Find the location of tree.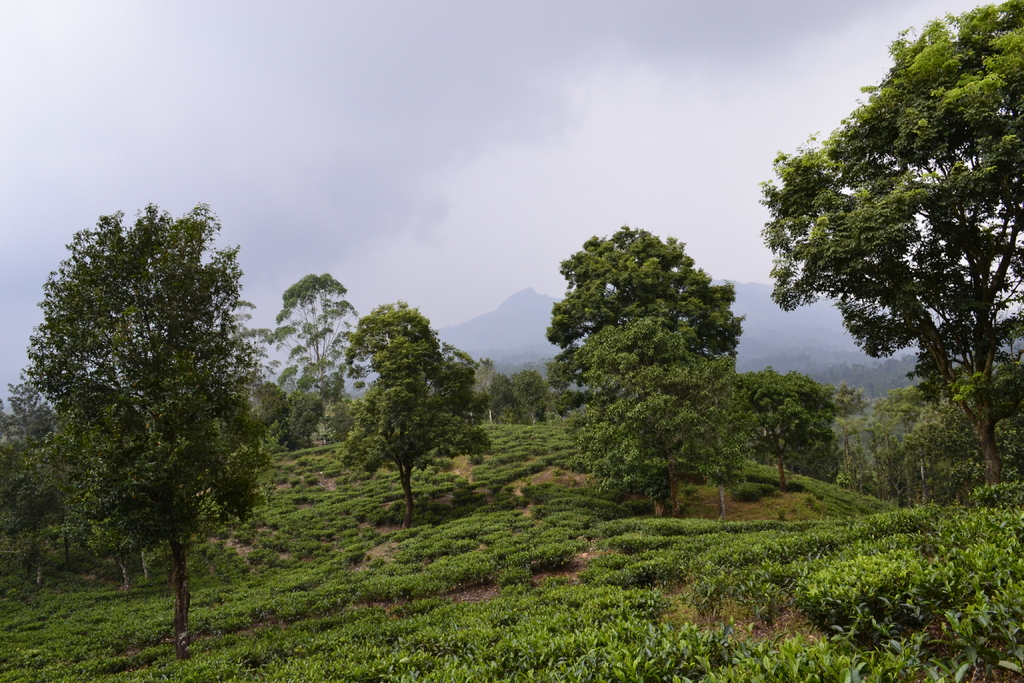
Location: <bbox>351, 300, 479, 511</bbox>.
